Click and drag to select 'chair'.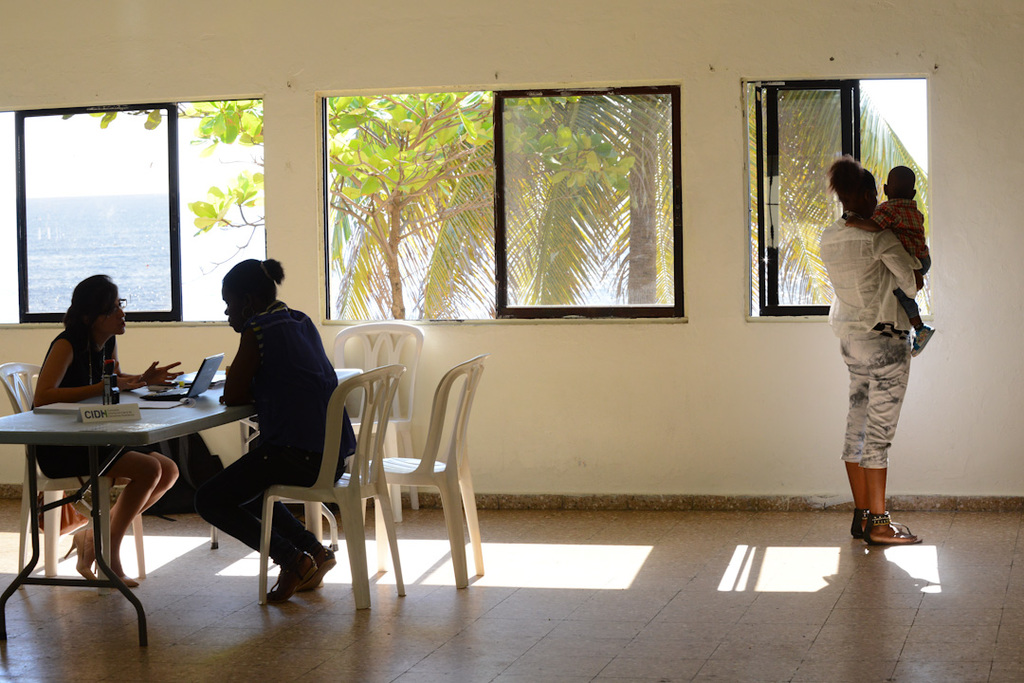
Selection: bbox=(258, 361, 409, 611).
